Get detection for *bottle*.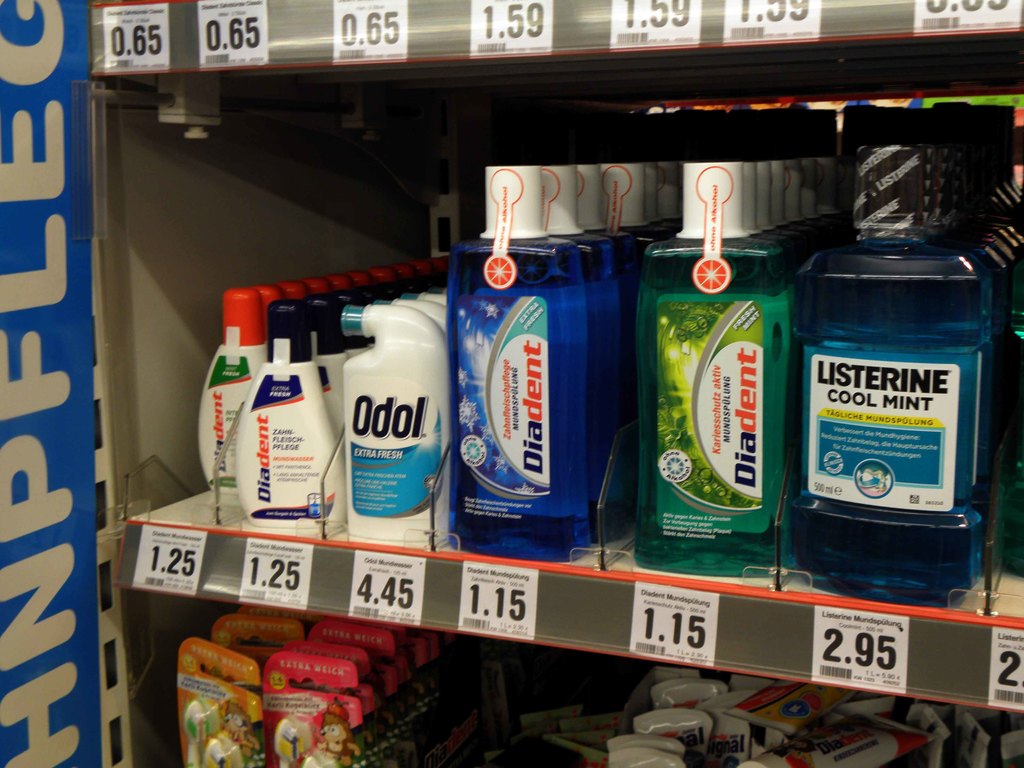
Detection: <box>243,280,287,368</box>.
